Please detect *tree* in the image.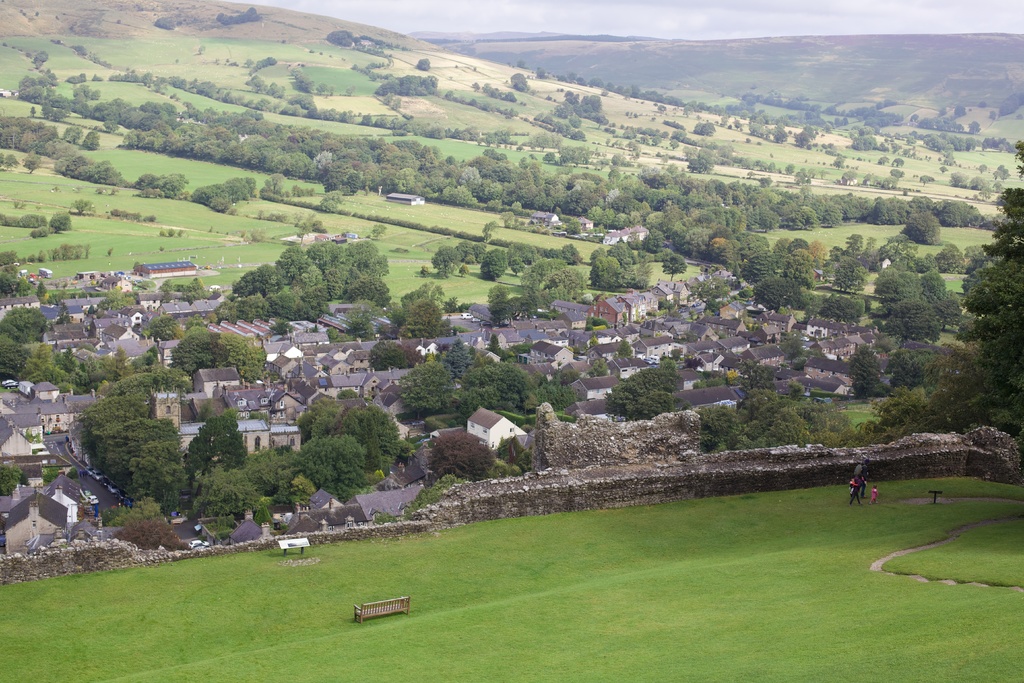
242:176:256:197.
